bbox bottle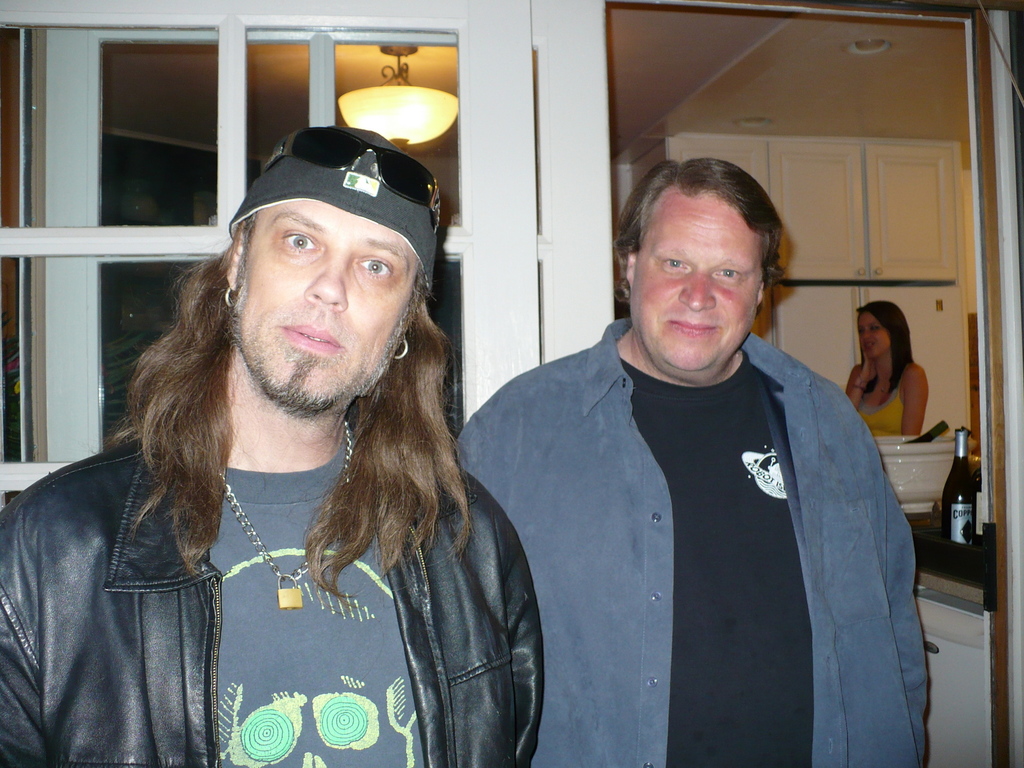
(left=939, top=427, right=980, bottom=554)
